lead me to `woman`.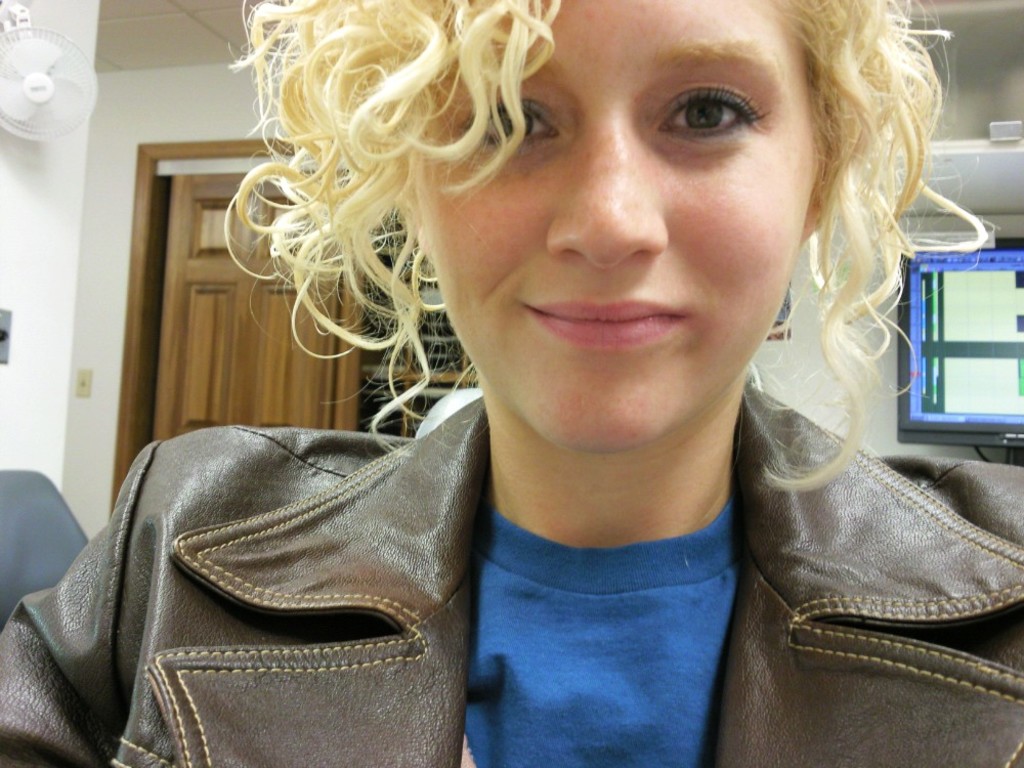
Lead to <bbox>98, 0, 972, 739</bbox>.
